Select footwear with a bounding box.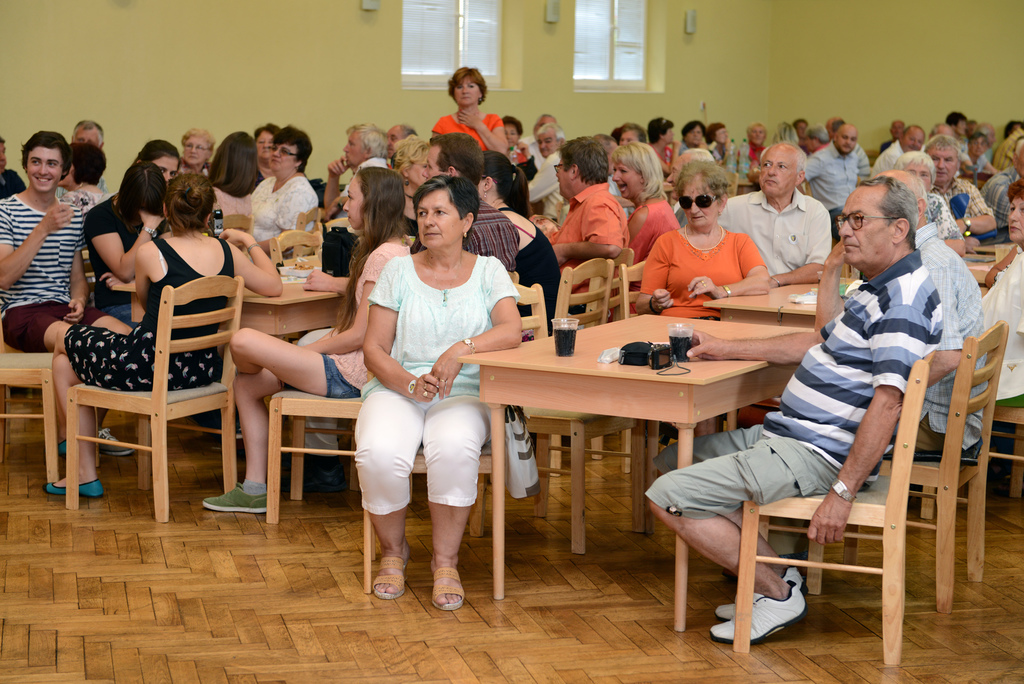
(left=298, top=458, right=349, bottom=495).
